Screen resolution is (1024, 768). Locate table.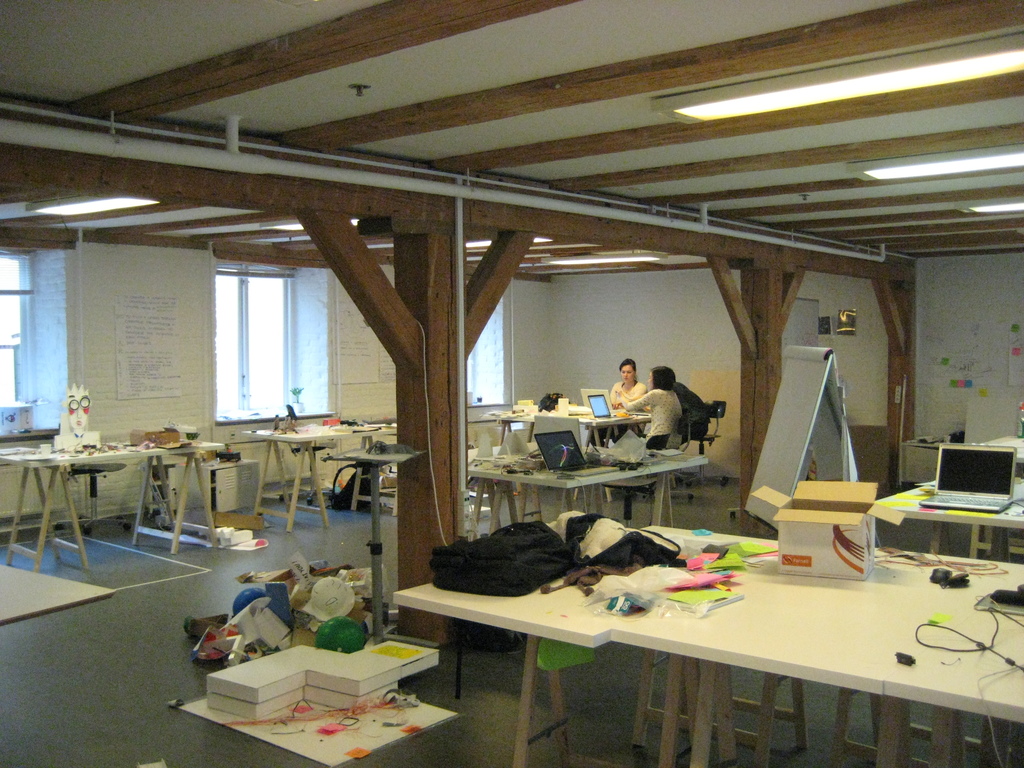
245:429:349:535.
